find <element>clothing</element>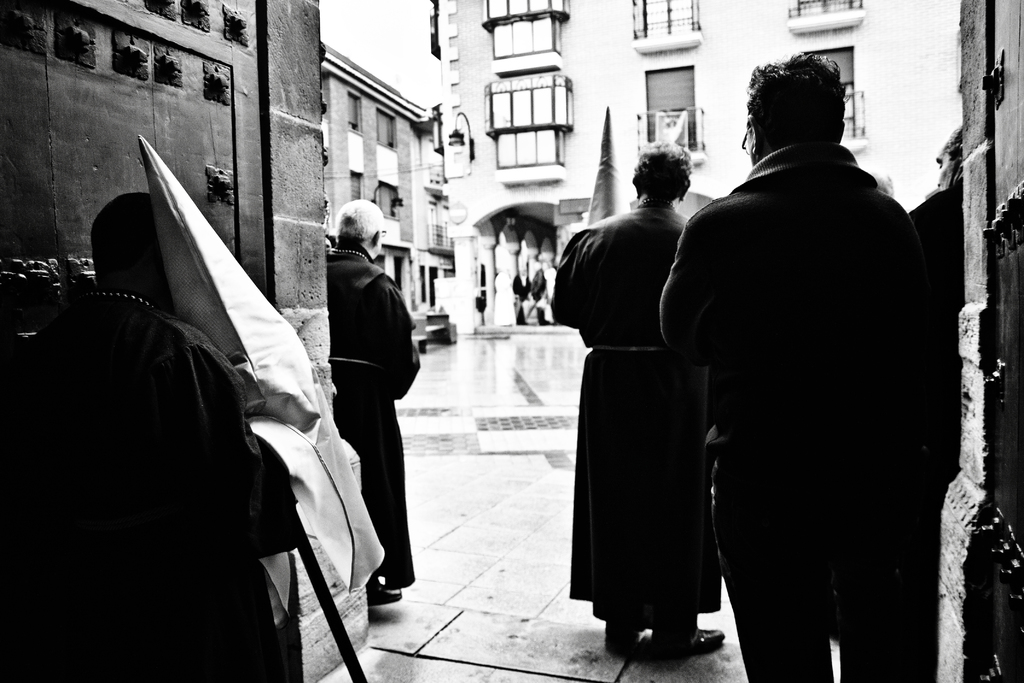
659,141,922,682
